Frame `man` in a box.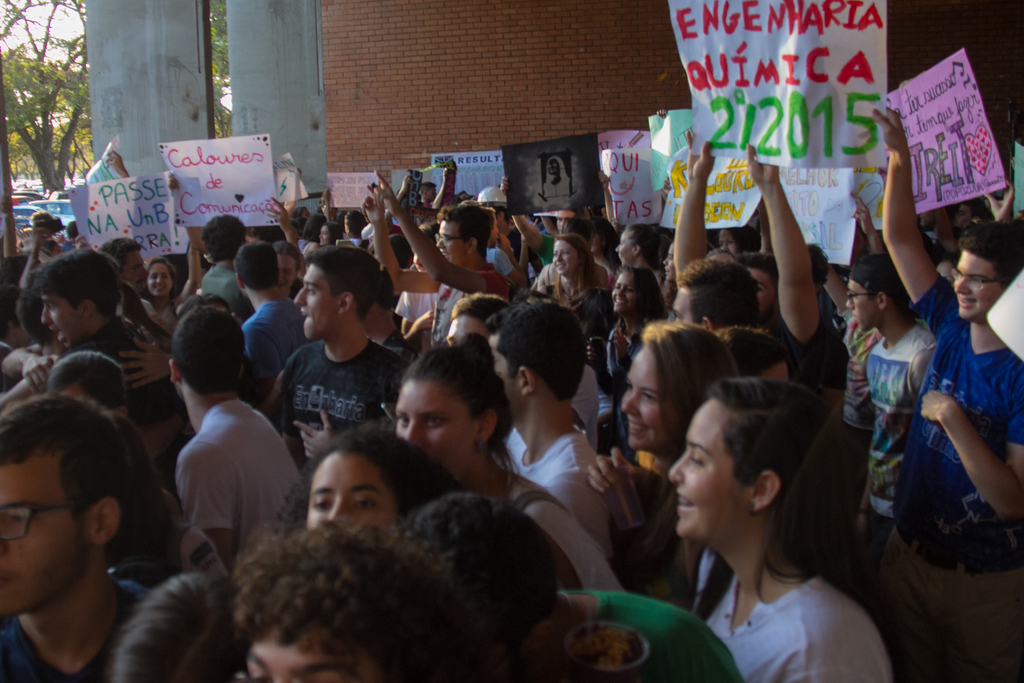
left=840, top=252, right=939, bottom=599.
